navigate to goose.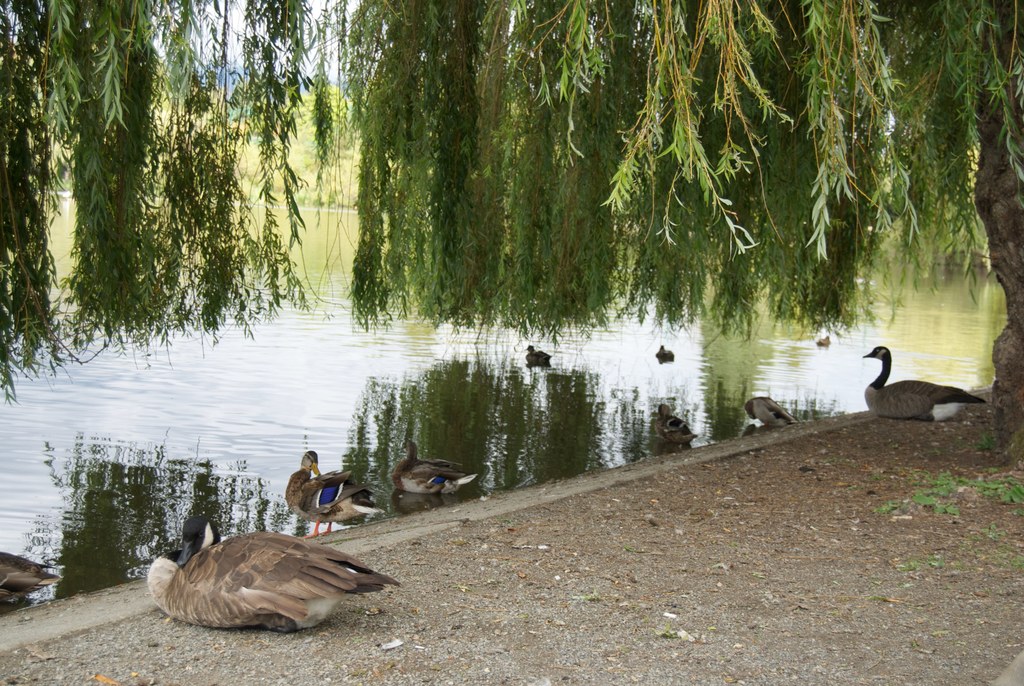
Navigation target: (659, 343, 675, 363).
